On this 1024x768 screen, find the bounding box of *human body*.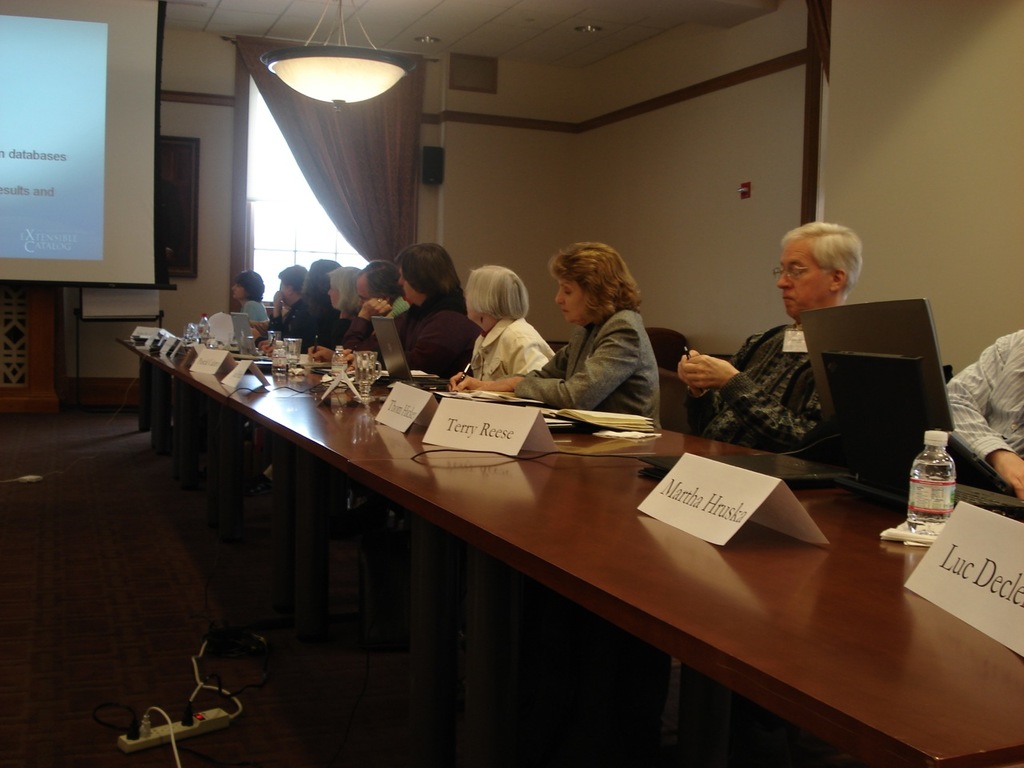
Bounding box: 454 258 544 398.
